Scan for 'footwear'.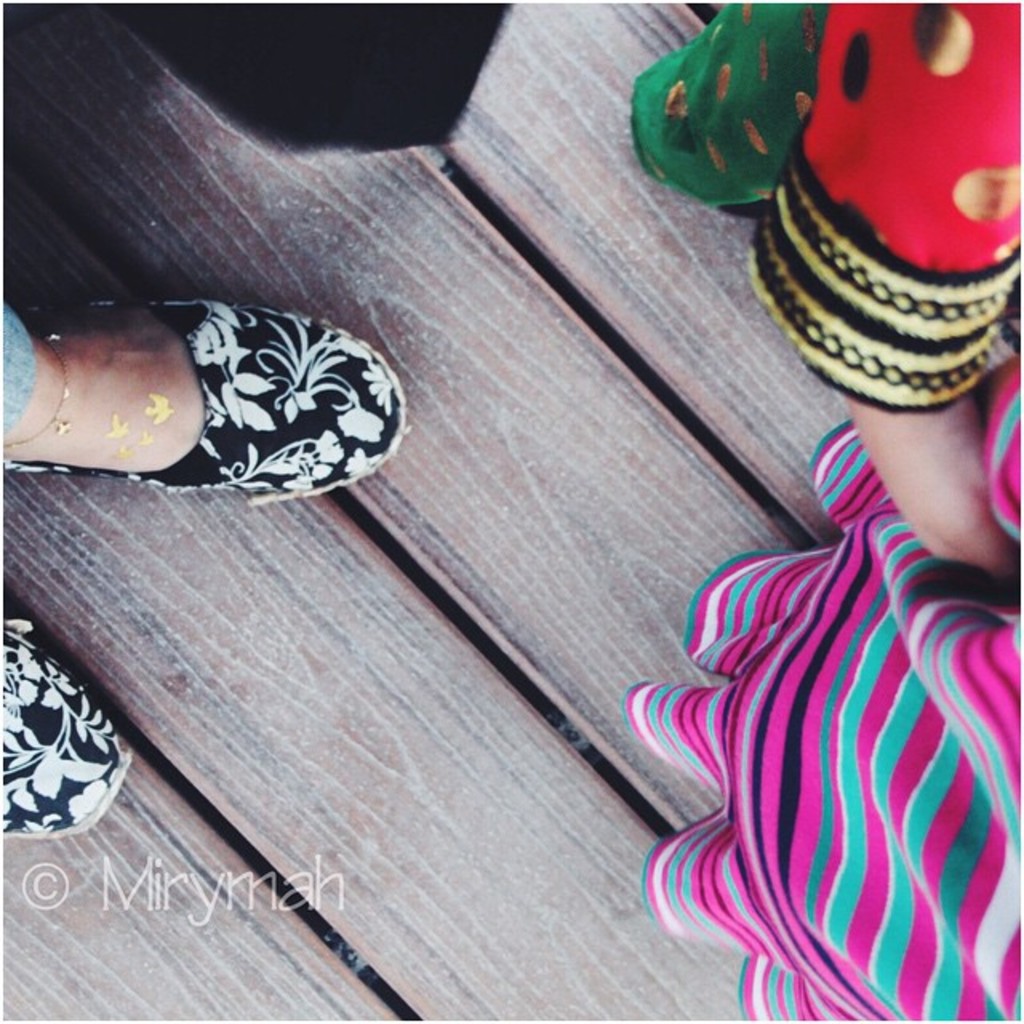
Scan result: 0:613:155:837.
